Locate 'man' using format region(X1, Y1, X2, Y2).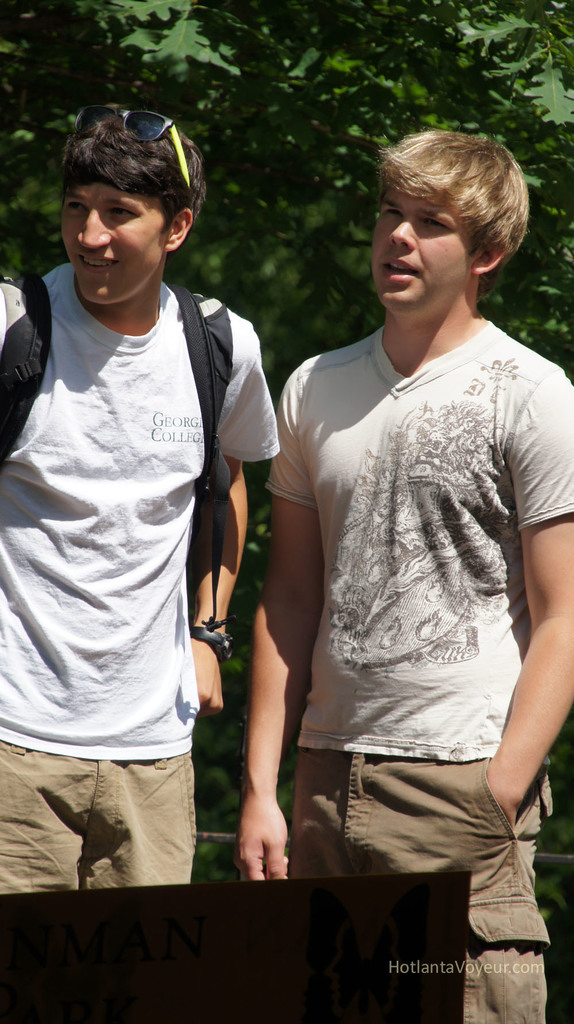
region(0, 97, 278, 908).
